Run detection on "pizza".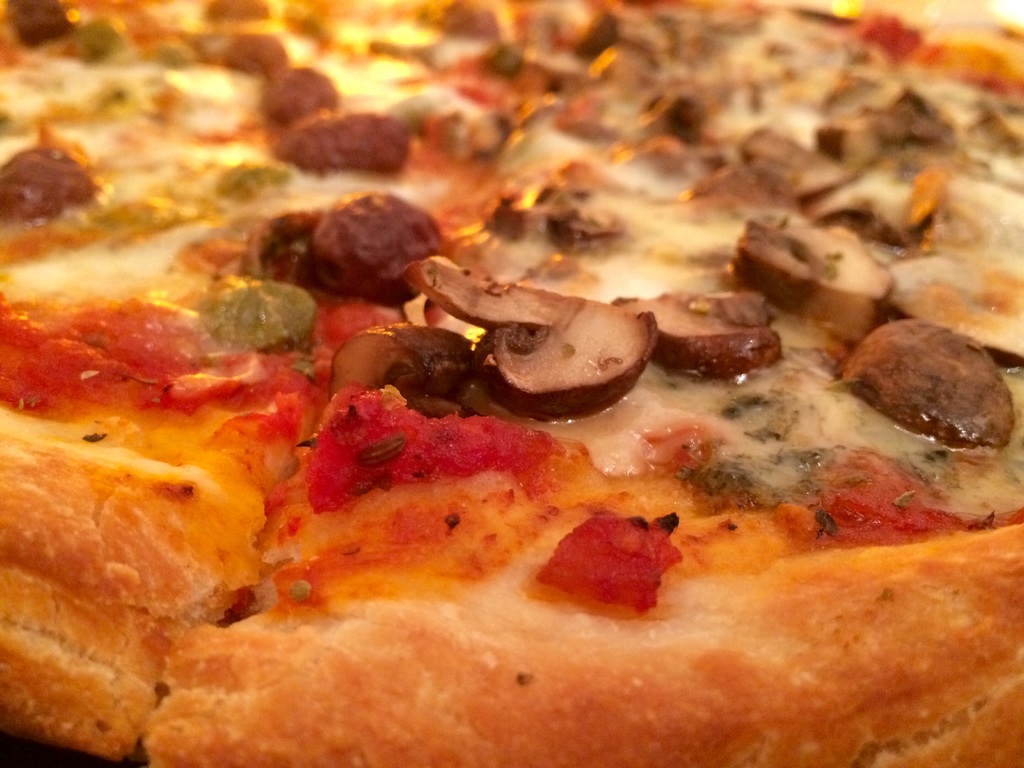
Result: (x1=0, y1=22, x2=1023, y2=767).
